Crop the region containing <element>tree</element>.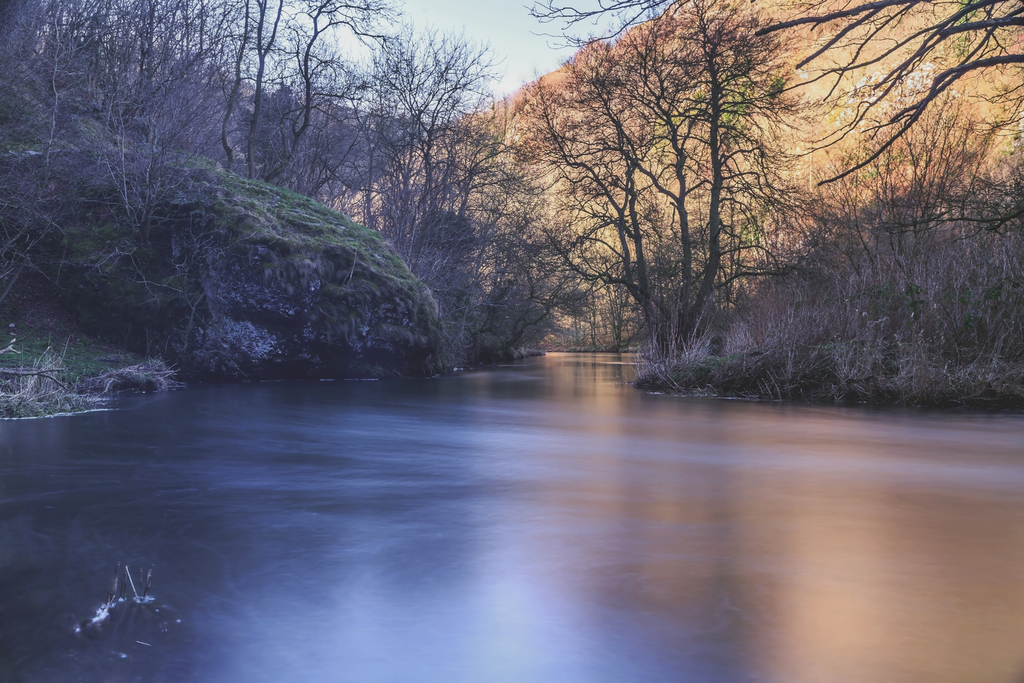
Crop region: l=219, t=0, r=262, b=186.
